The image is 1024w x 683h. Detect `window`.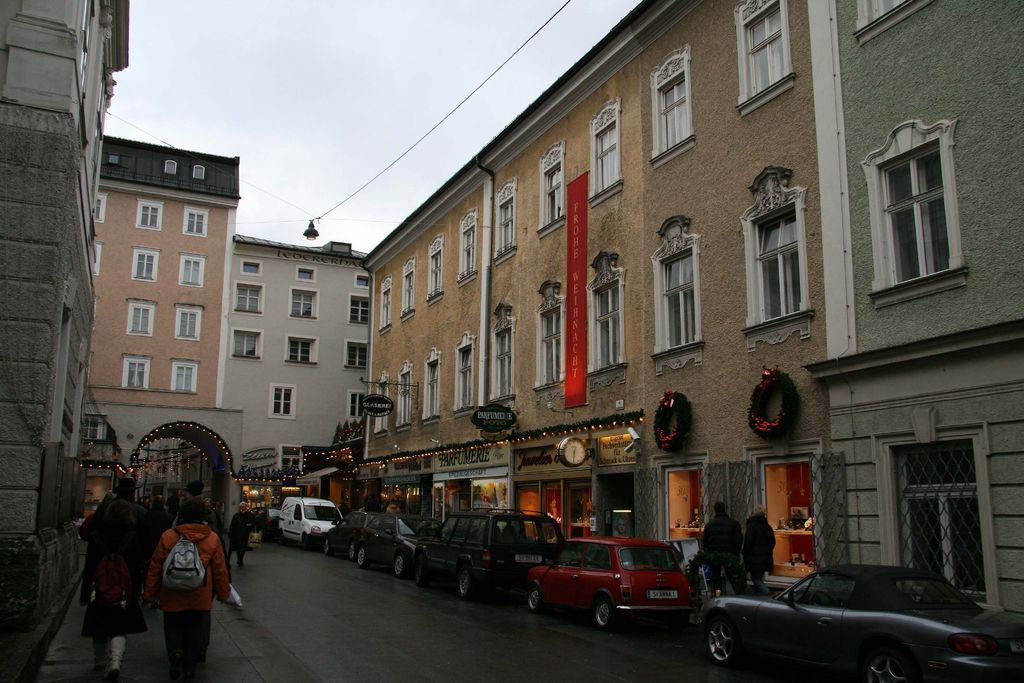
Detection: {"left": 230, "top": 283, "right": 262, "bottom": 313}.
